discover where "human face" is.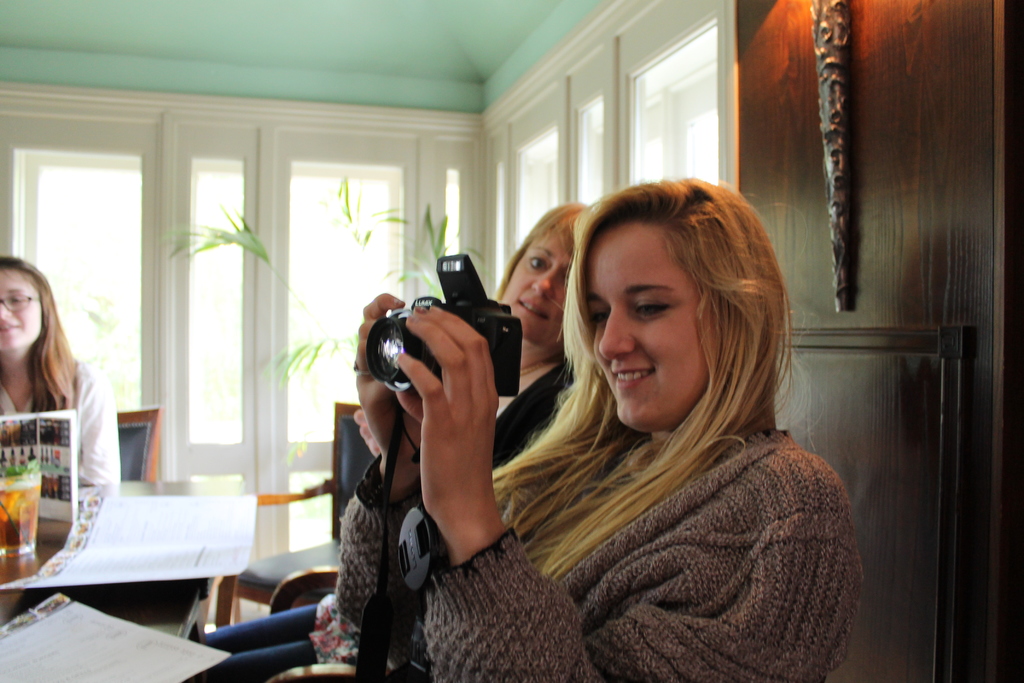
Discovered at (x1=0, y1=264, x2=40, y2=358).
